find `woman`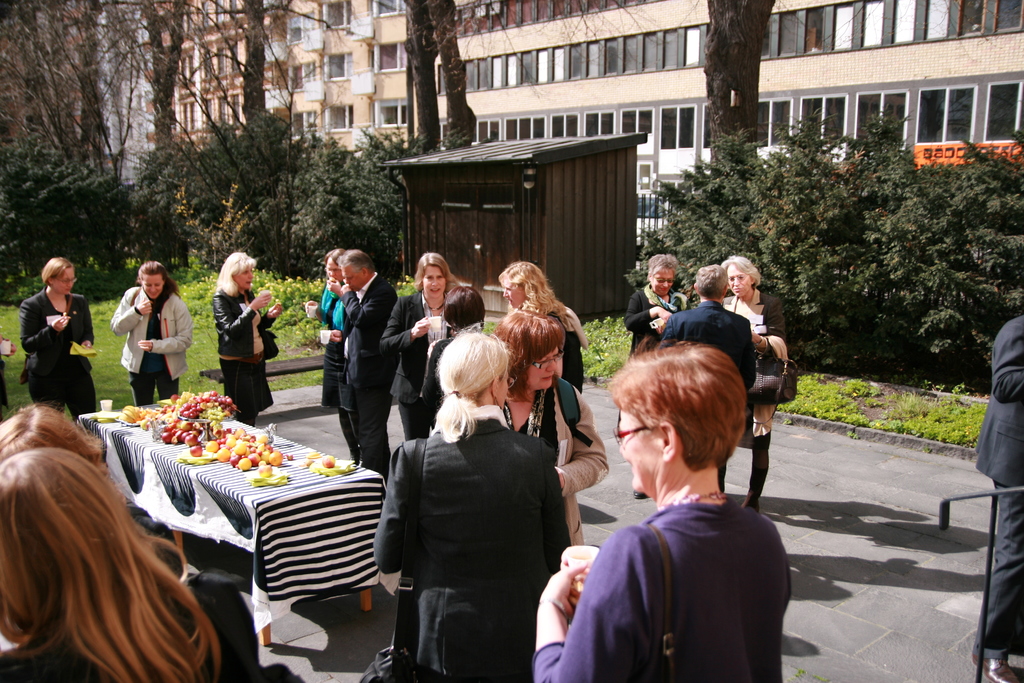
x1=383, y1=316, x2=580, y2=682
